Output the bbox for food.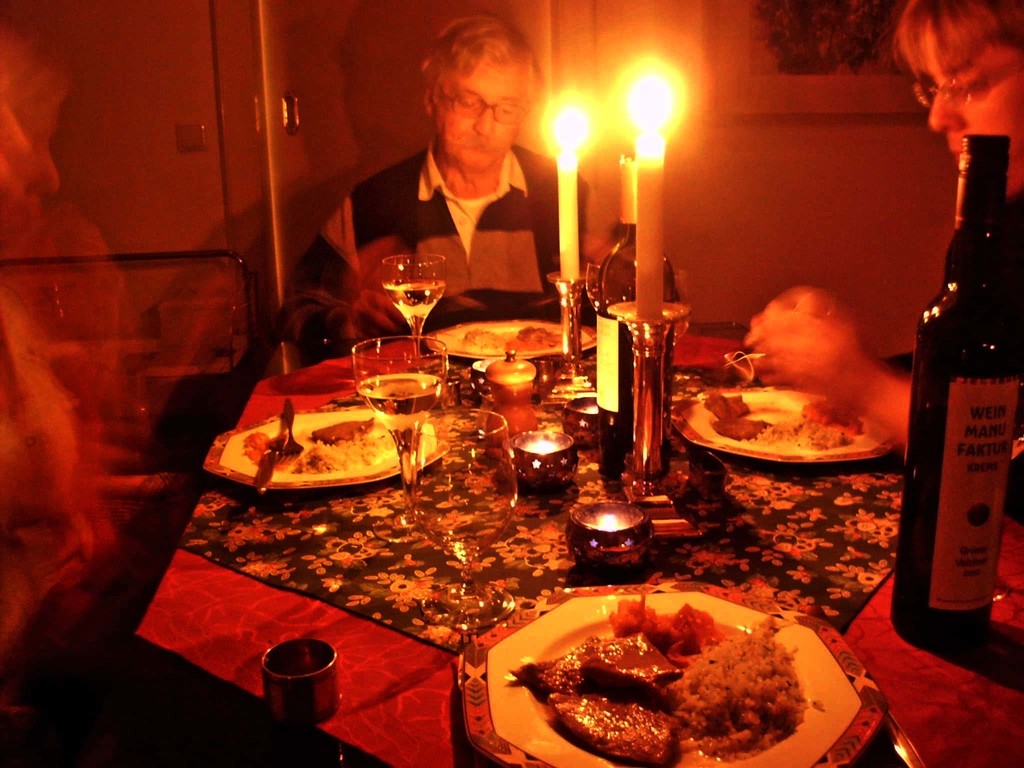
Rect(700, 388, 865, 452).
